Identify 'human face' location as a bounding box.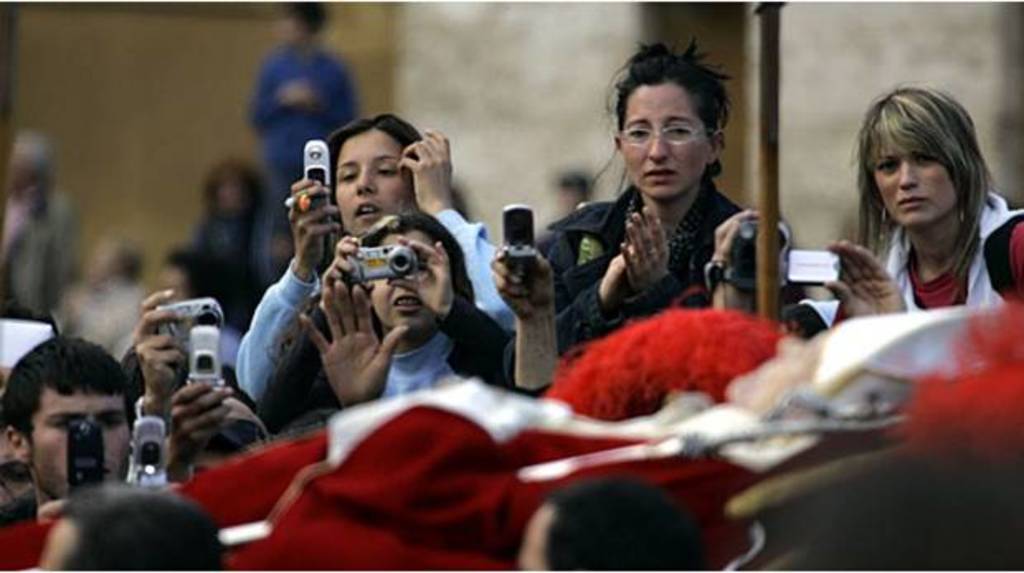
277/8/306/40.
